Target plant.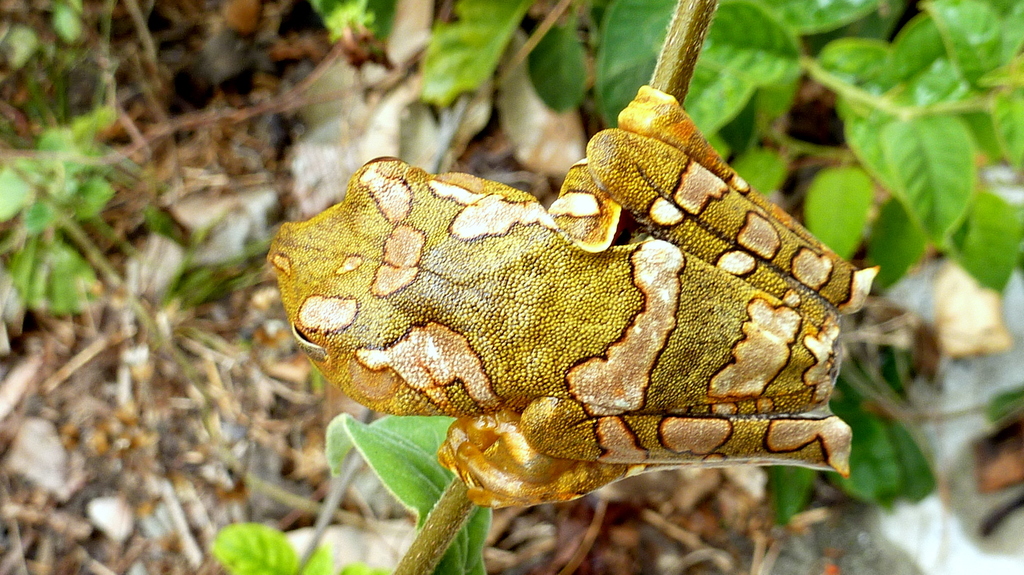
Target region: {"left": 0, "top": 3, "right": 83, "bottom": 141}.
